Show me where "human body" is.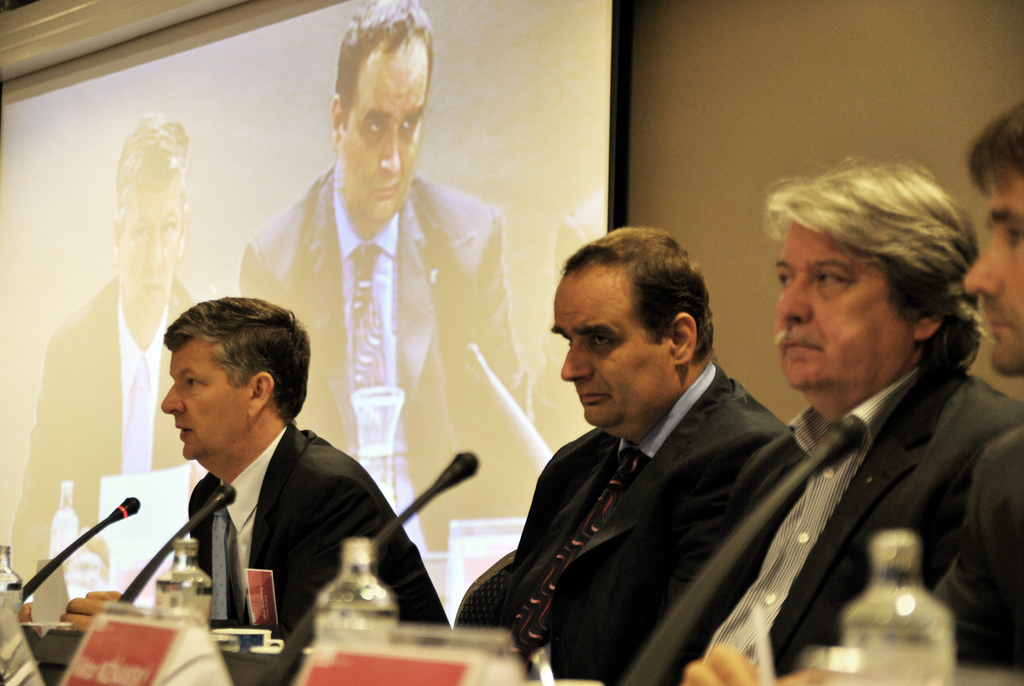
"human body" is at 614,154,1023,685.
